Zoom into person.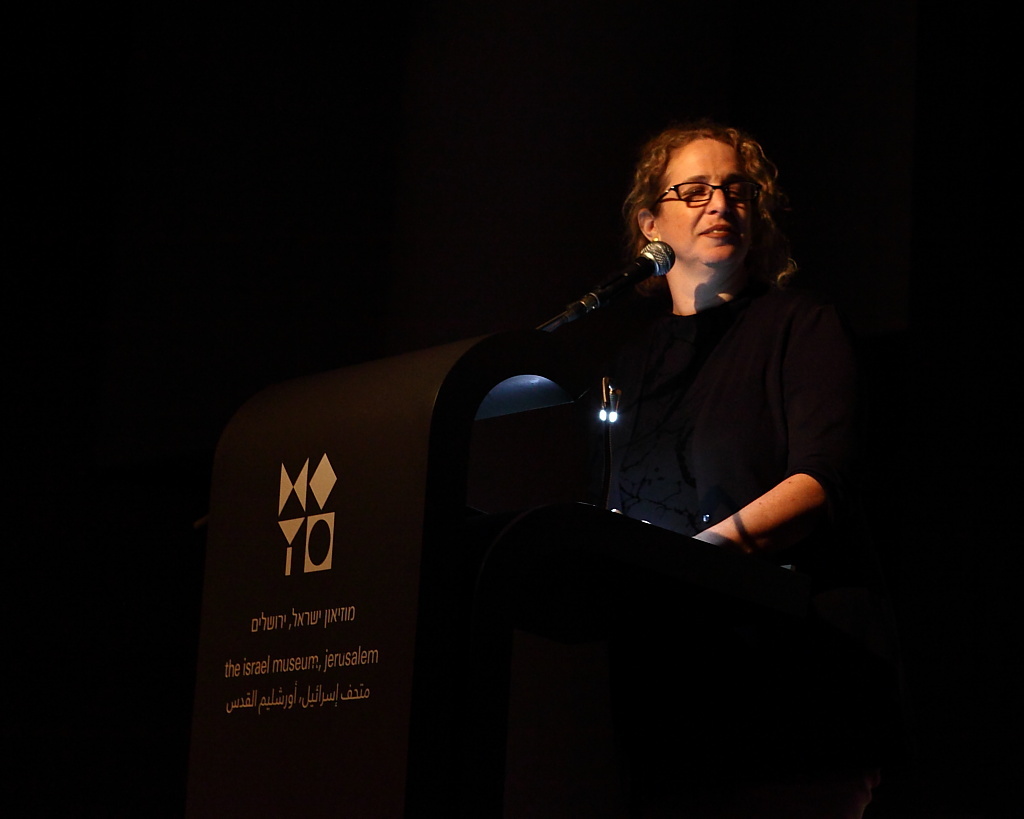
Zoom target: x1=504 y1=106 x2=858 y2=653.
